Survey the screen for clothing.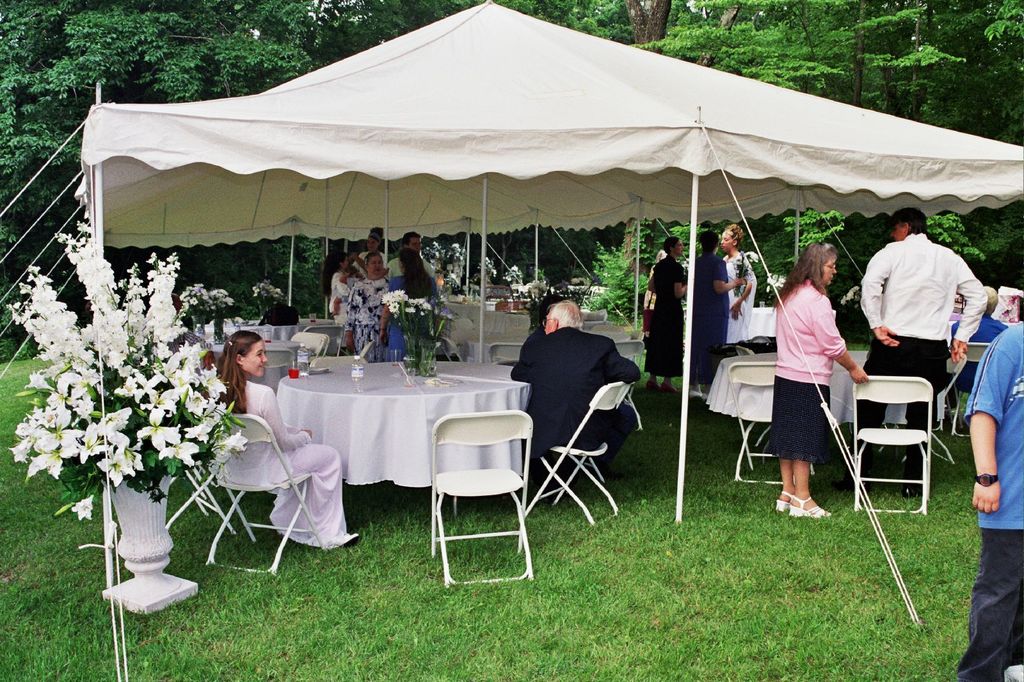
Survey found: [x1=219, y1=381, x2=341, y2=561].
